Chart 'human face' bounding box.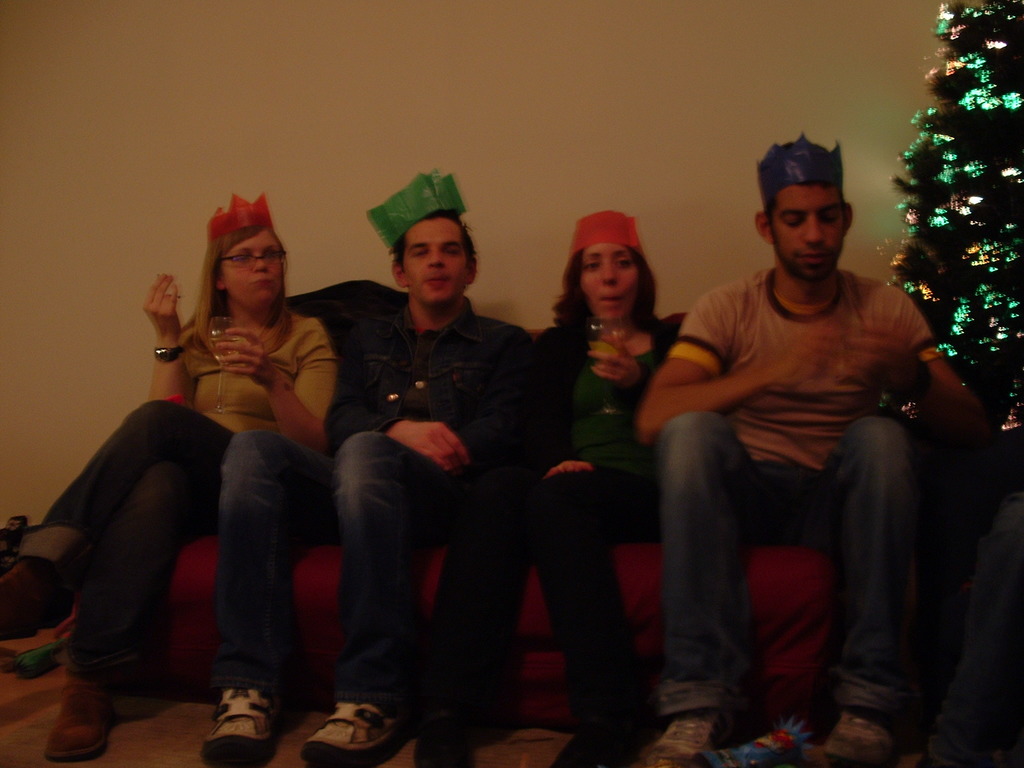
Charted: (left=773, top=182, right=844, bottom=283).
